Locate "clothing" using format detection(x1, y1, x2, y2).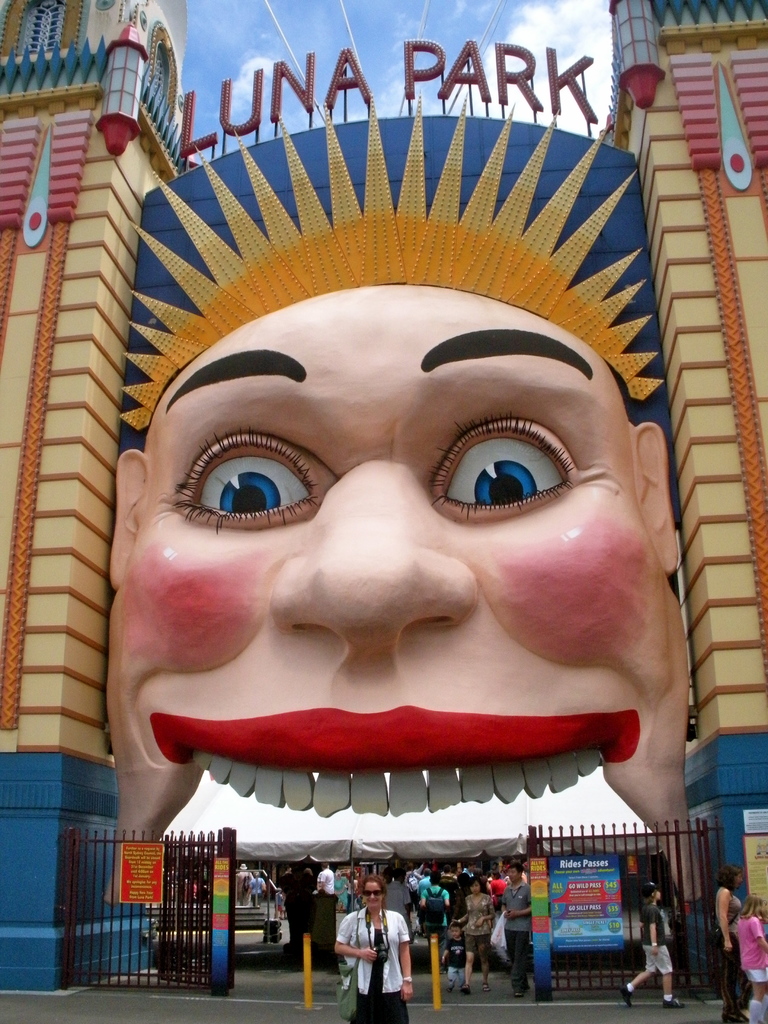
detection(253, 876, 276, 906).
